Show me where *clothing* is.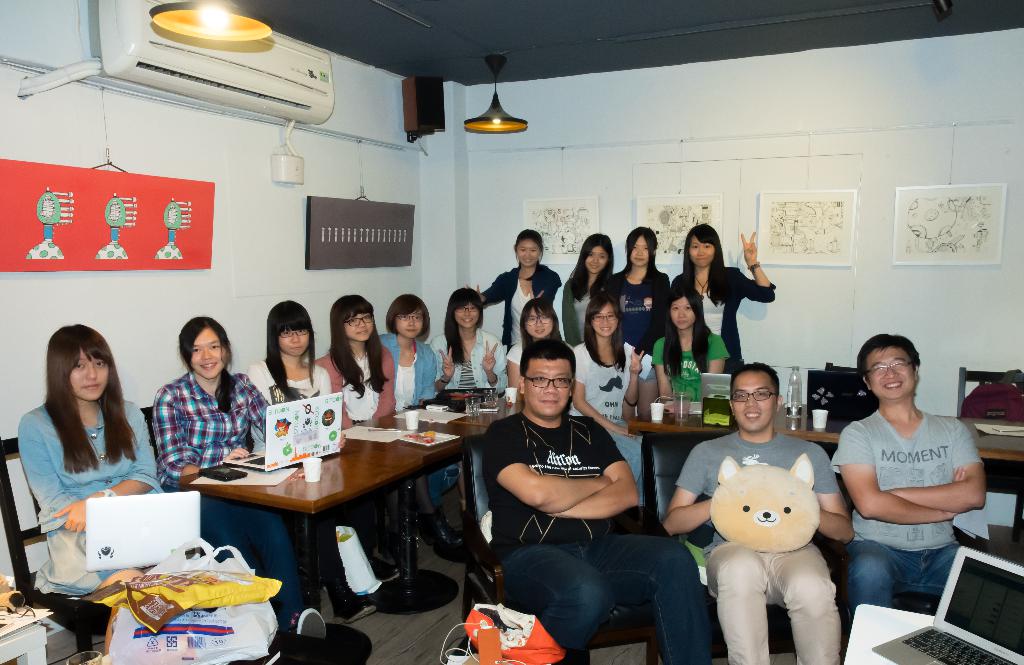
*clothing* is at 671, 264, 781, 370.
